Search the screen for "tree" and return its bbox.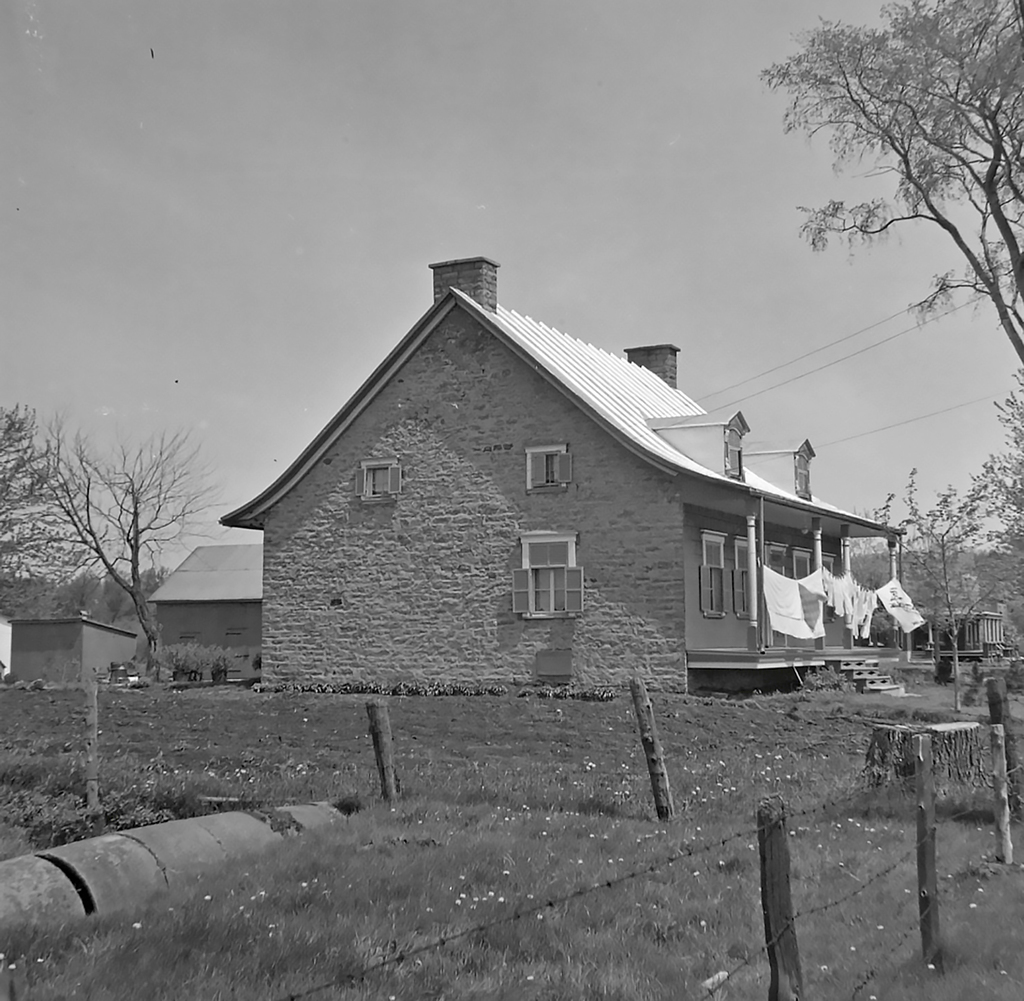
Found: [left=0, top=402, right=97, bottom=618].
